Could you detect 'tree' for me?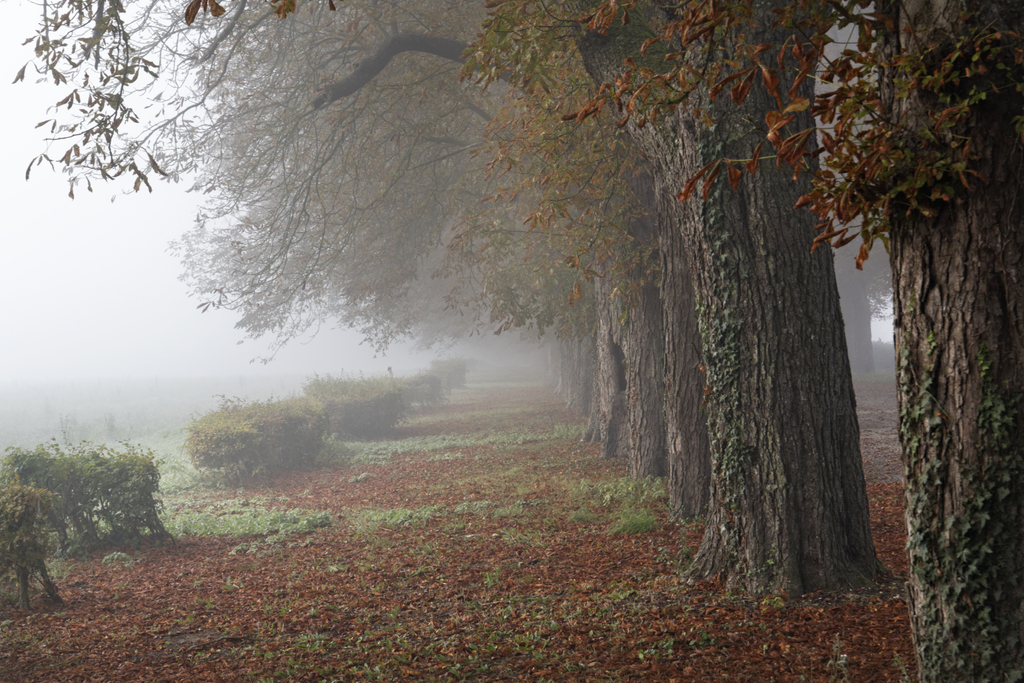
Detection result: <bbox>410, 214, 616, 429</bbox>.
